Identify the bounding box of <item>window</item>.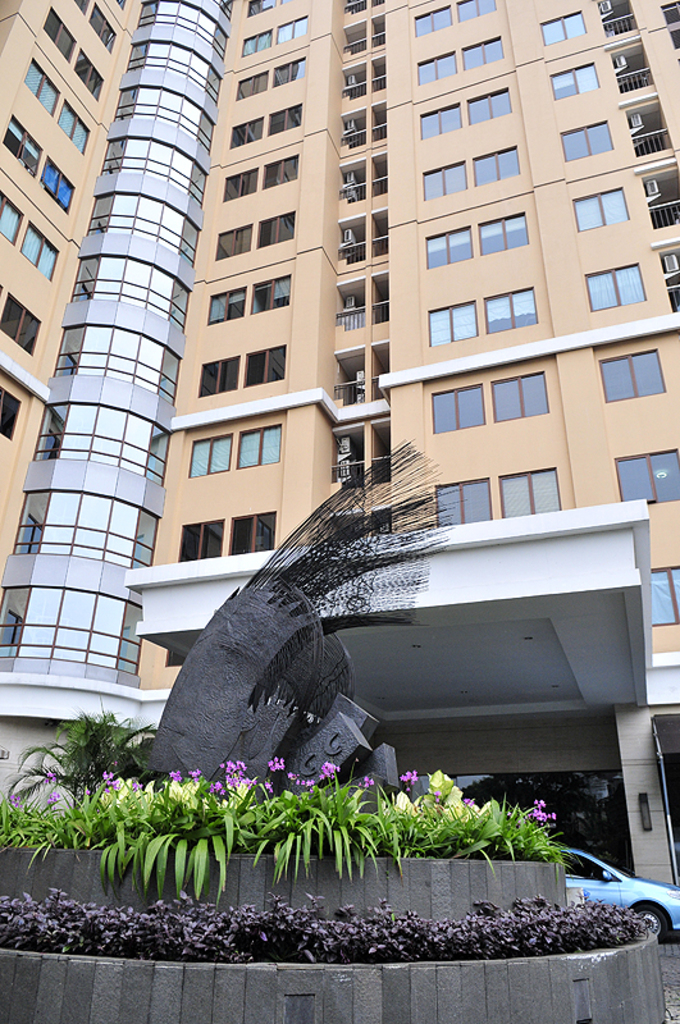
233/425/278/477.
